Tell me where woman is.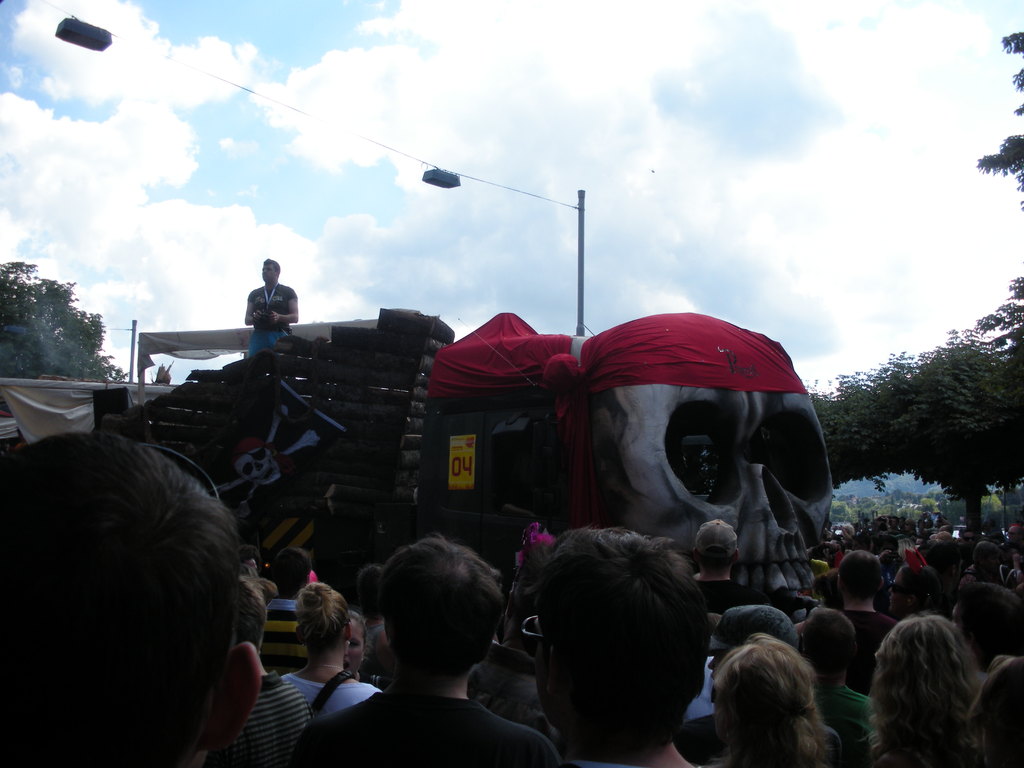
woman is at 282, 580, 381, 720.
